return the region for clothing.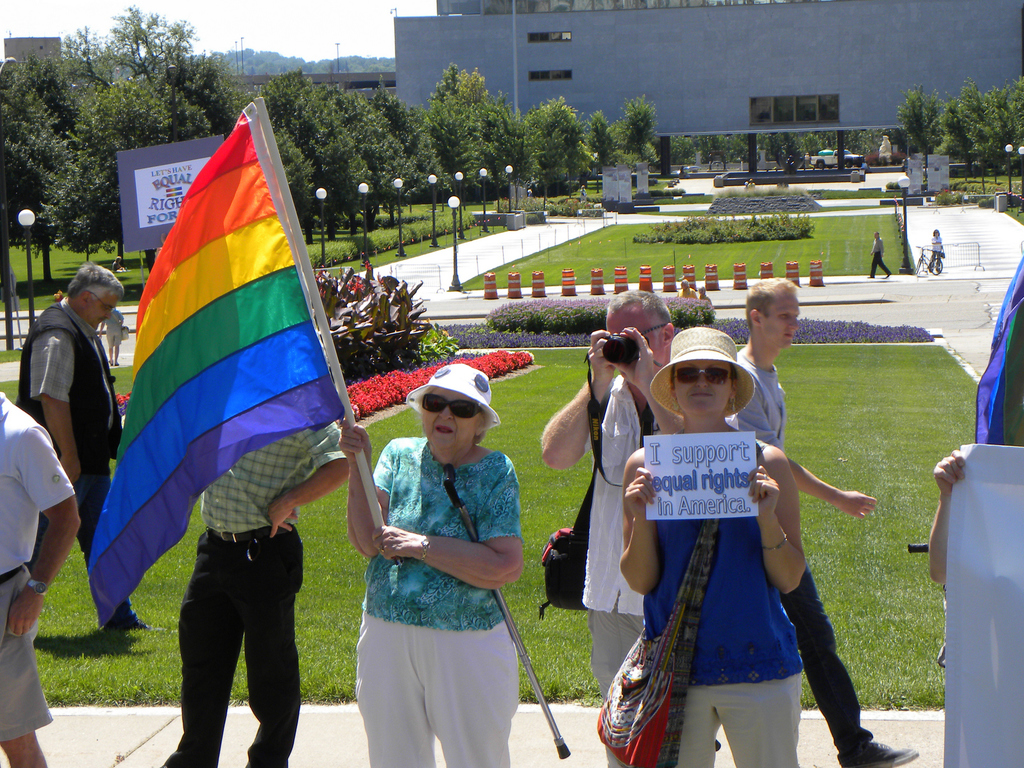
0/388/79/753.
